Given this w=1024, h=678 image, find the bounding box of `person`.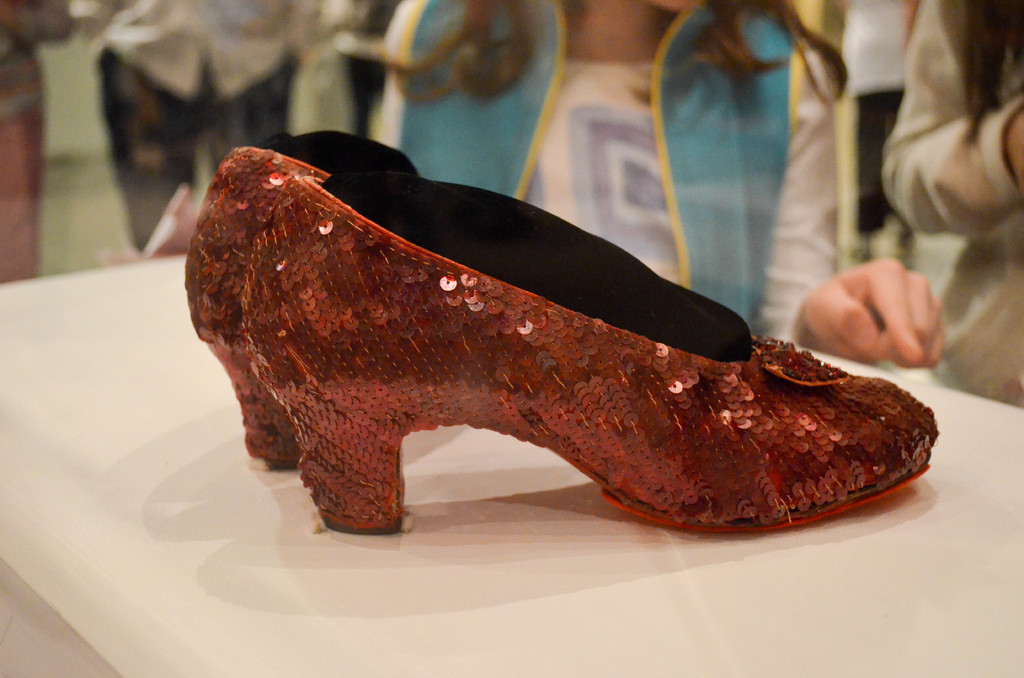
x1=879 y1=0 x2=1023 y2=408.
